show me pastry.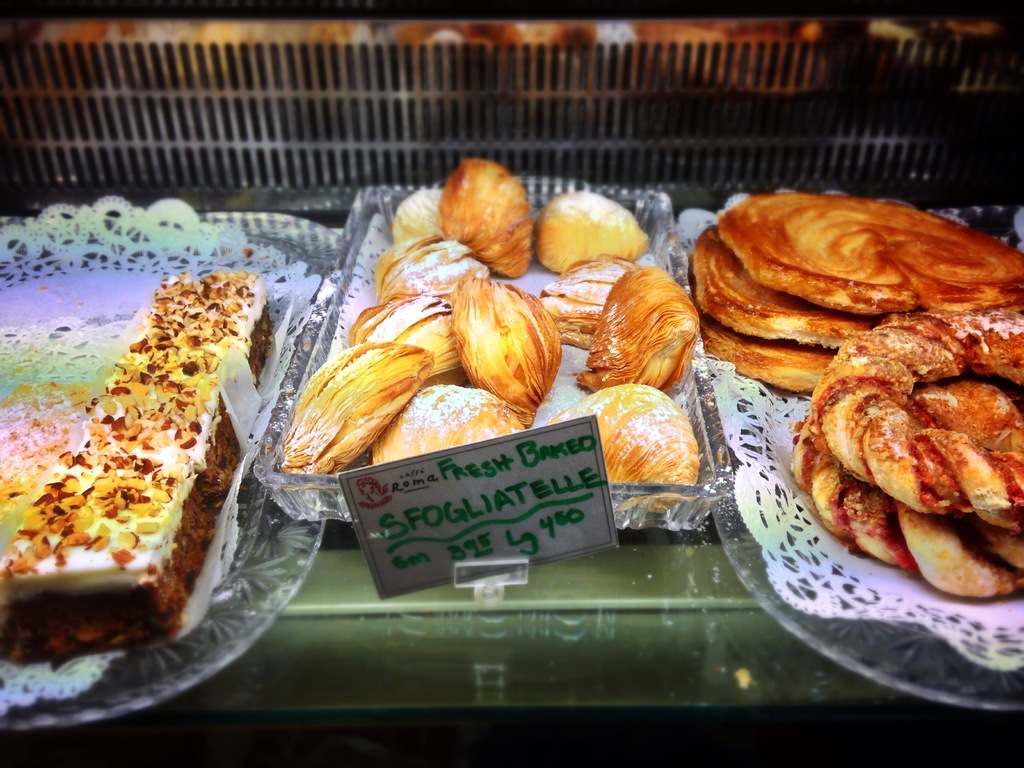
pastry is here: 580/278/680/380.
